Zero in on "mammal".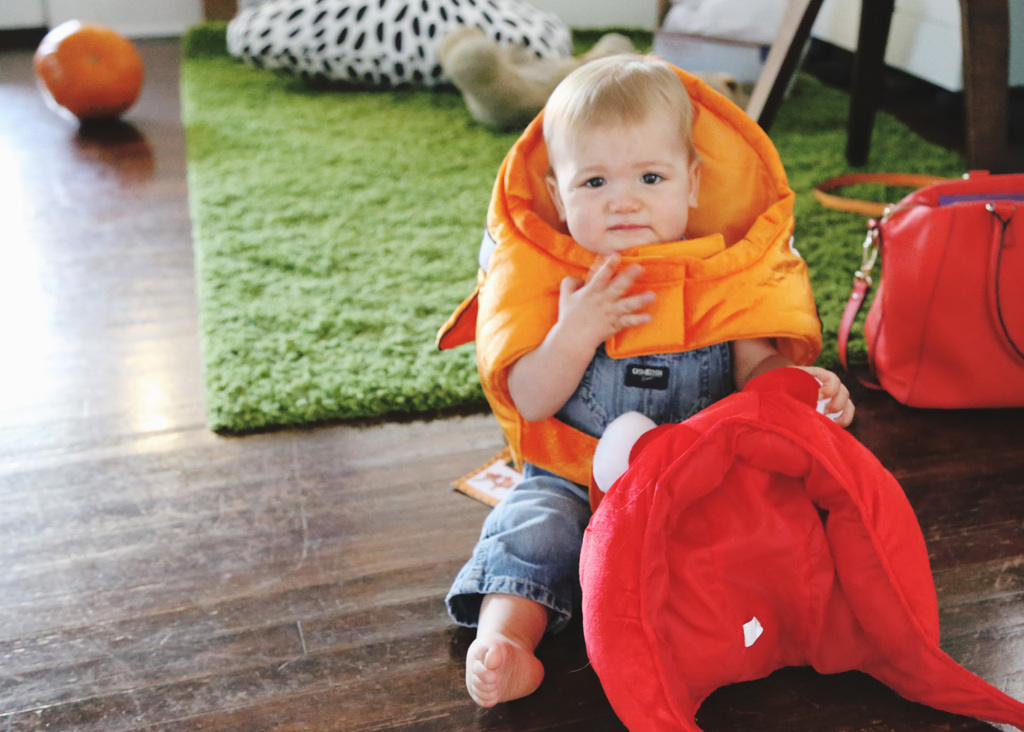
Zeroed in: bbox=(422, 75, 979, 683).
